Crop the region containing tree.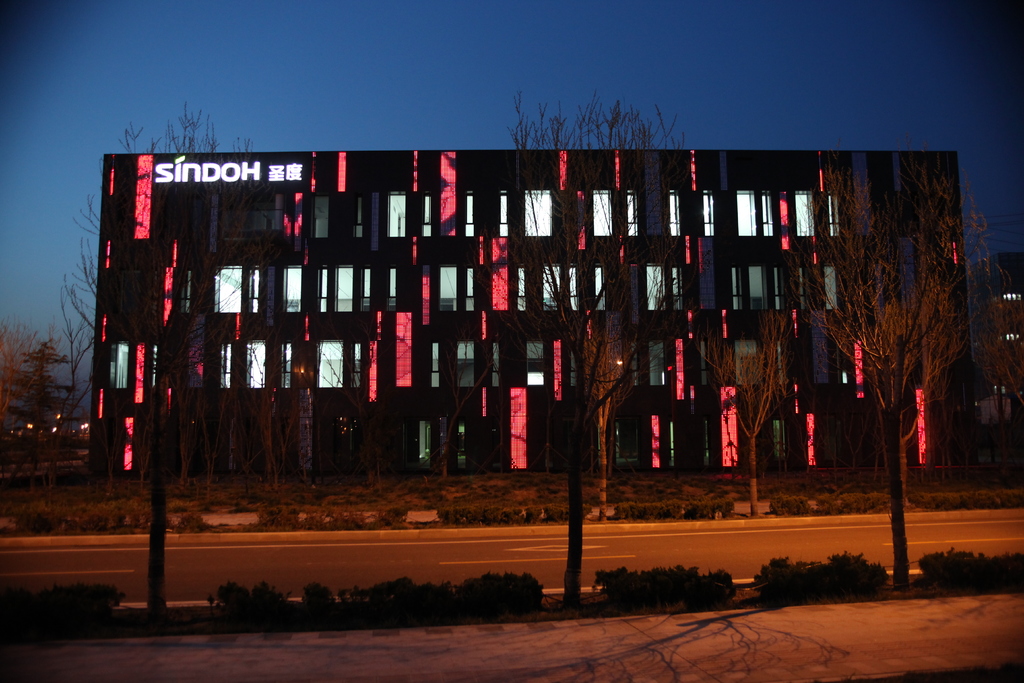
Crop region: {"left": 740, "top": 141, "right": 984, "bottom": 545}.
